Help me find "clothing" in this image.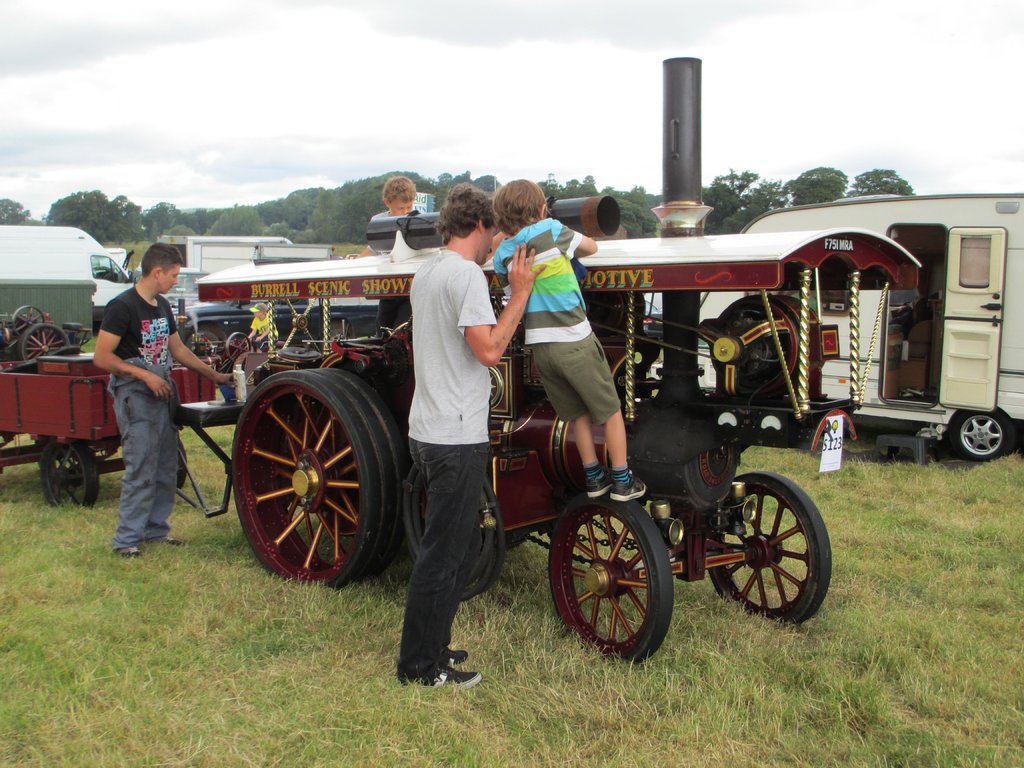
Found it: crop(395, 179, 500, 666).
